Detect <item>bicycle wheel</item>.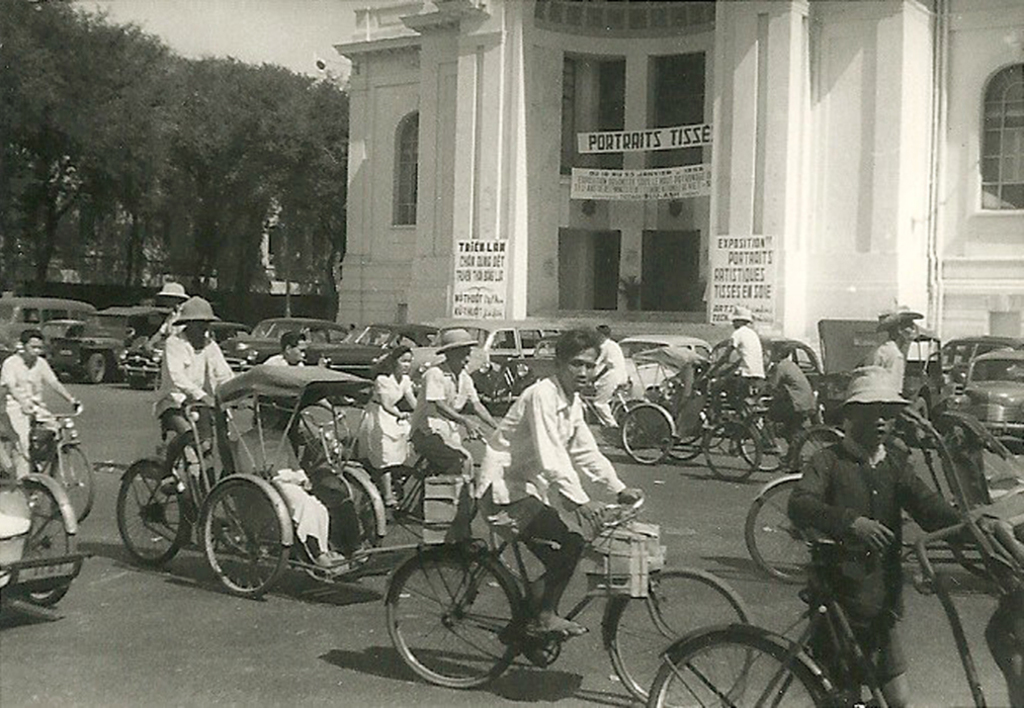
Detected at rect(797, 427, 855, 468).
